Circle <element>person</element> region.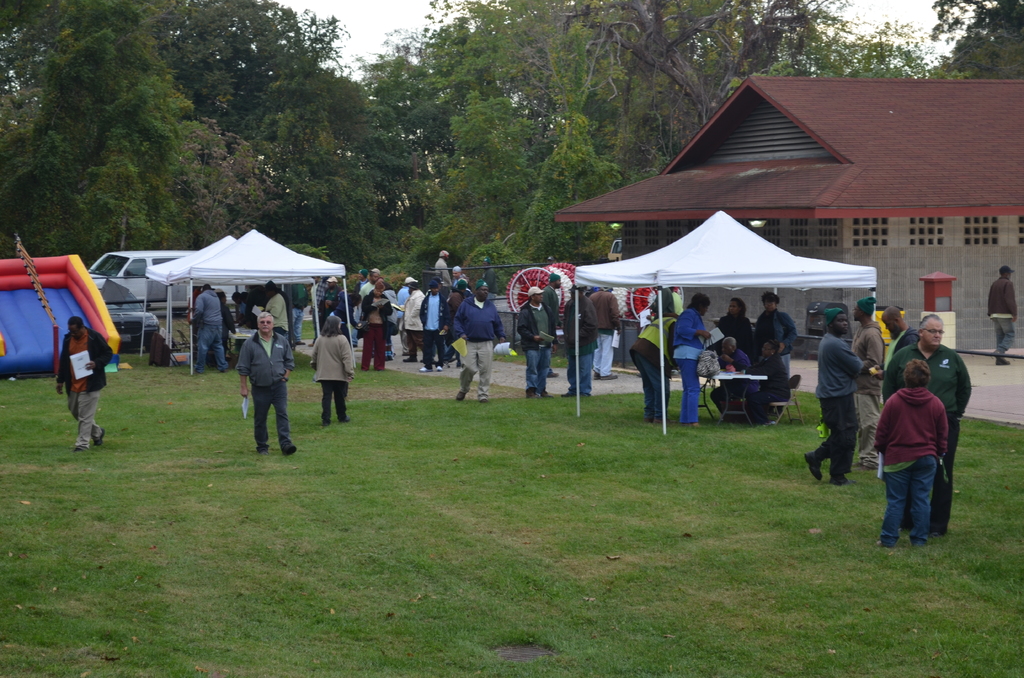
Region: l=564, t=281, r=596, b=393.
